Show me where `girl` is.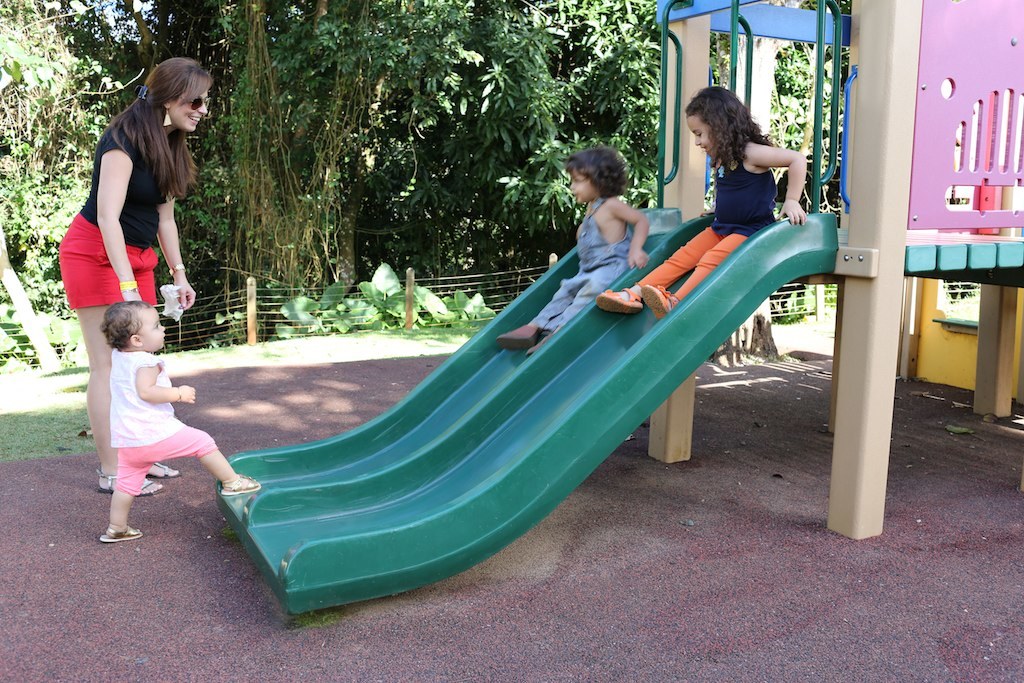
`girl` is at Rect(600, 83, 806, 322).
